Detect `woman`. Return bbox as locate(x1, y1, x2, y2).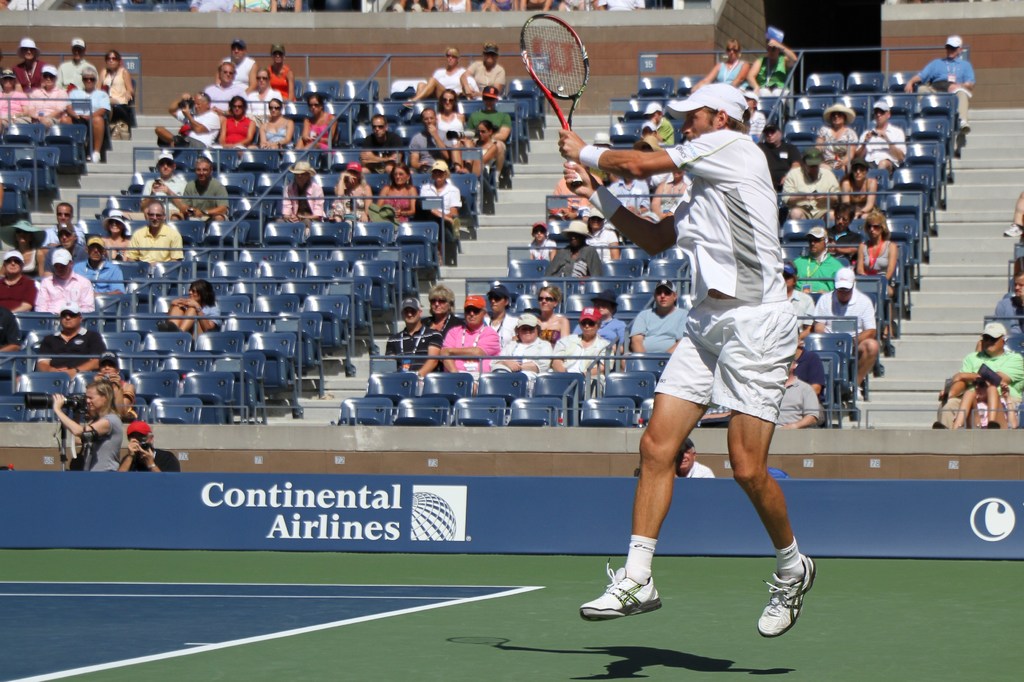
locate(96, 51, 134, 103).
